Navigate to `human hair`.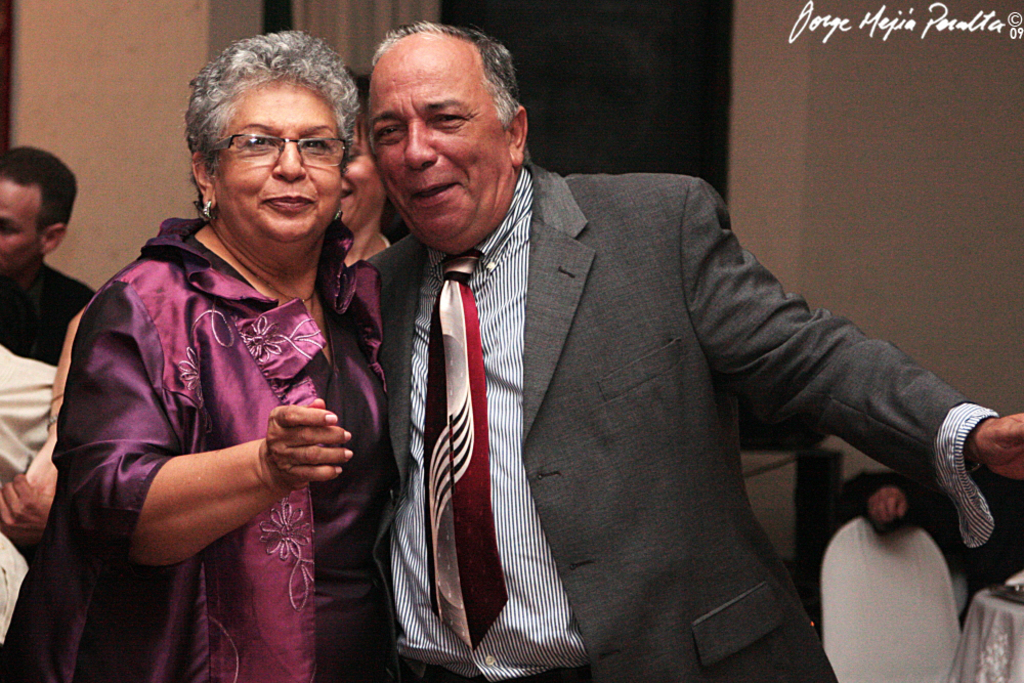
Navigation target: [0,144,81,239].
